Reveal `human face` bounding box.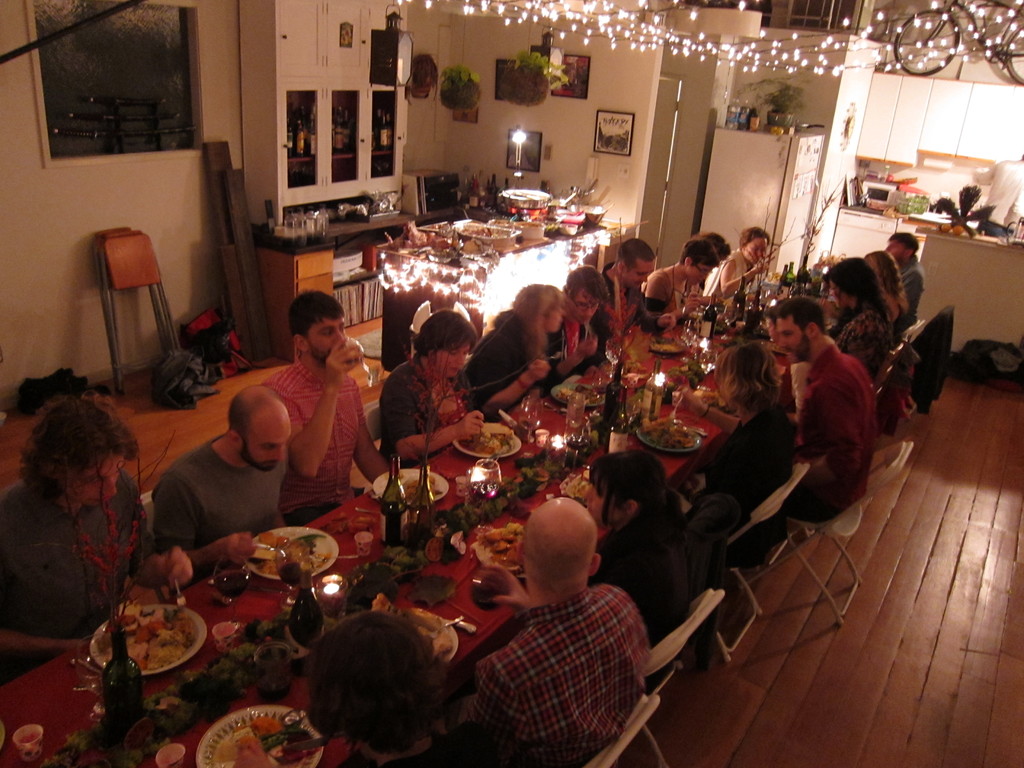
Revealed: [left=309, top=310, right=346, bottom=367].
